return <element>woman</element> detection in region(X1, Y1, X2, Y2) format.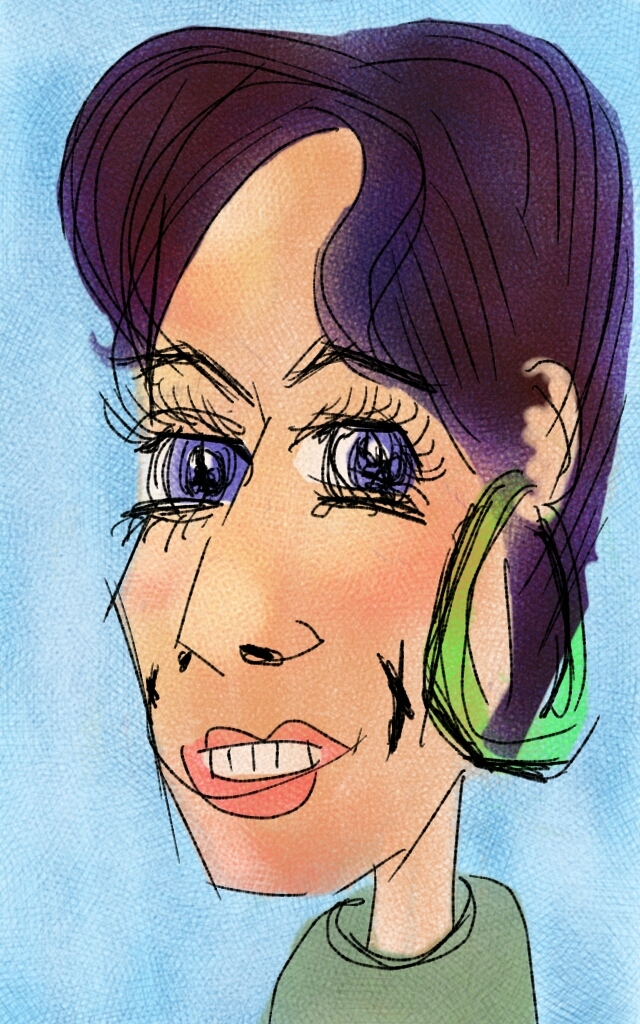
region(49, 14, 639, 1023).
